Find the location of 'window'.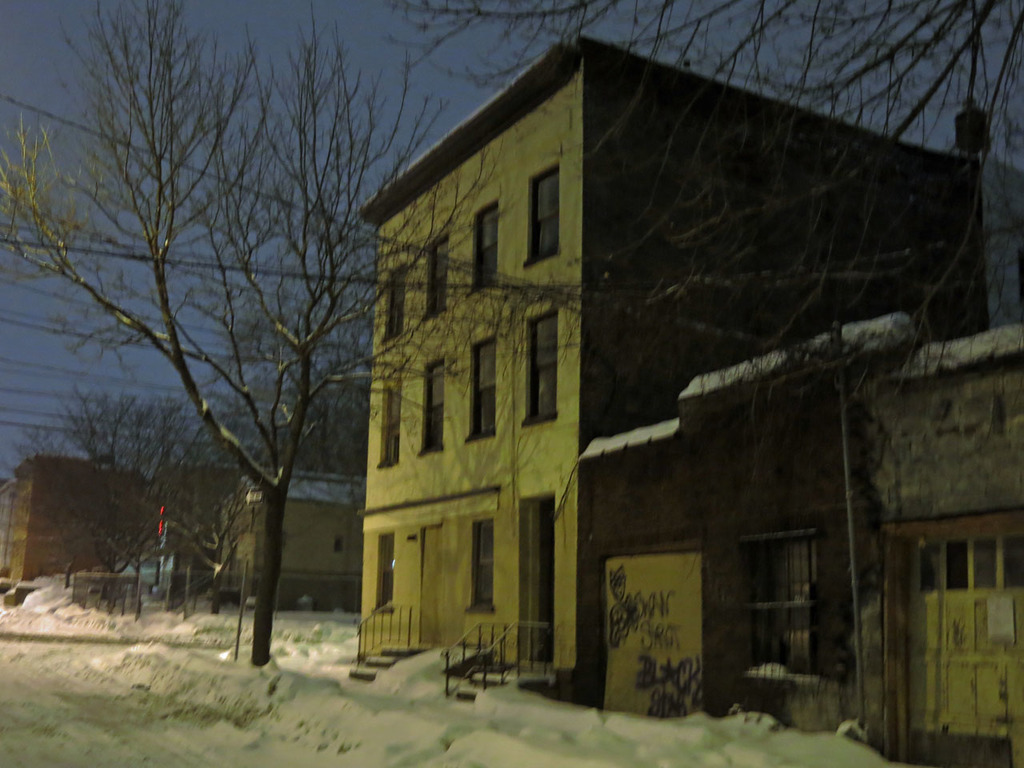
Location: bbox=(373, 372, 406, 470).
